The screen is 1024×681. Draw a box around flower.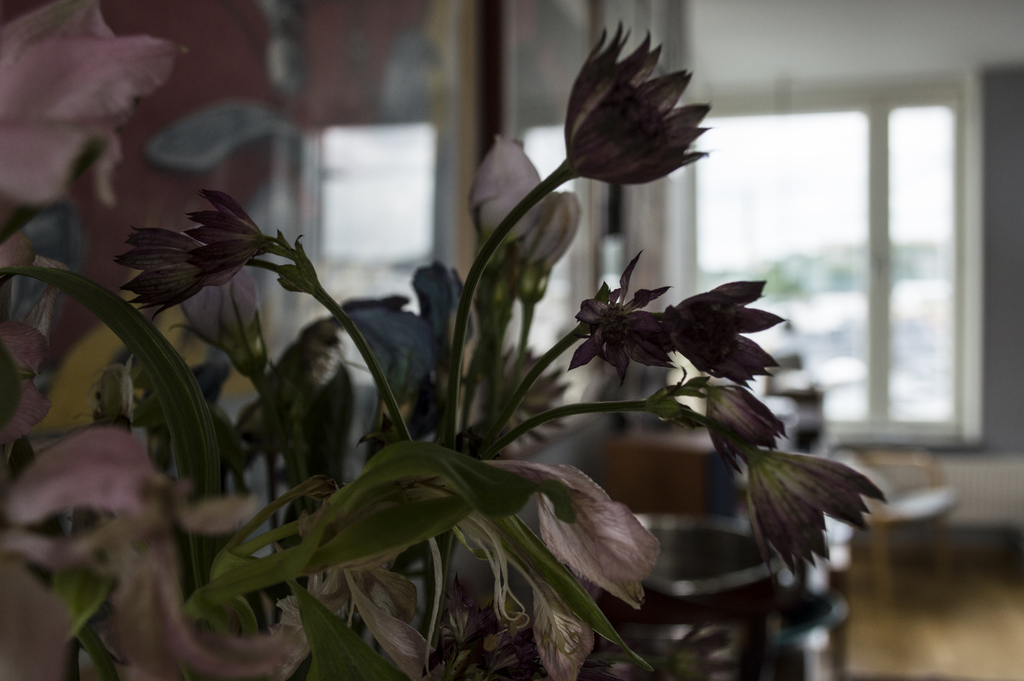
detection(658, 275, 789, 388).
